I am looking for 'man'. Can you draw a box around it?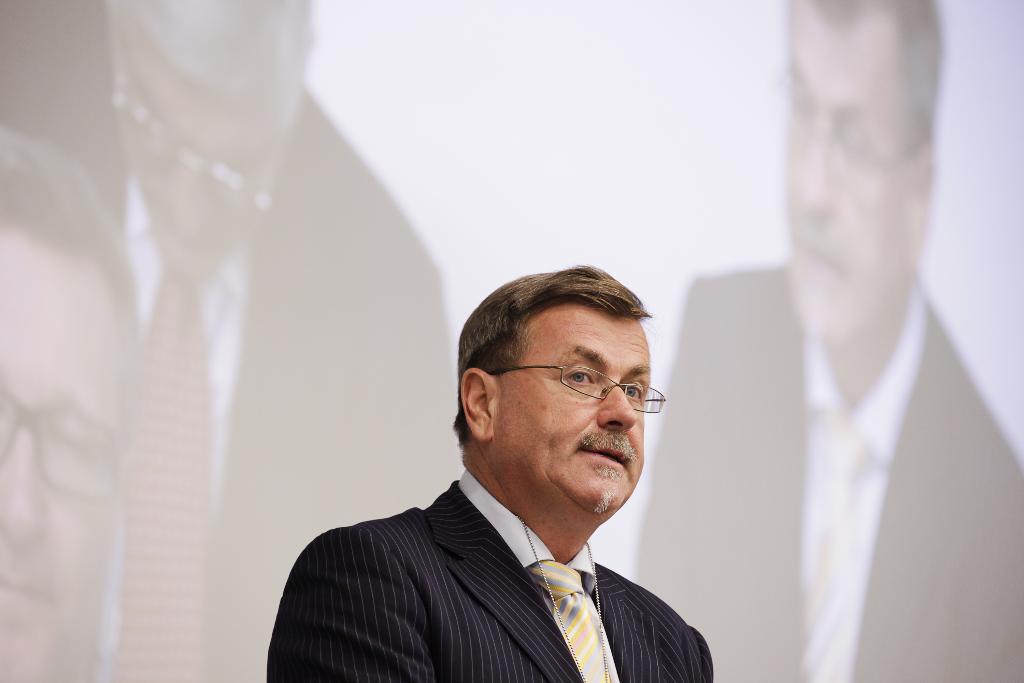
Sure, the bounding box is <bbox>0, 128, 141, 682</bbox>.
